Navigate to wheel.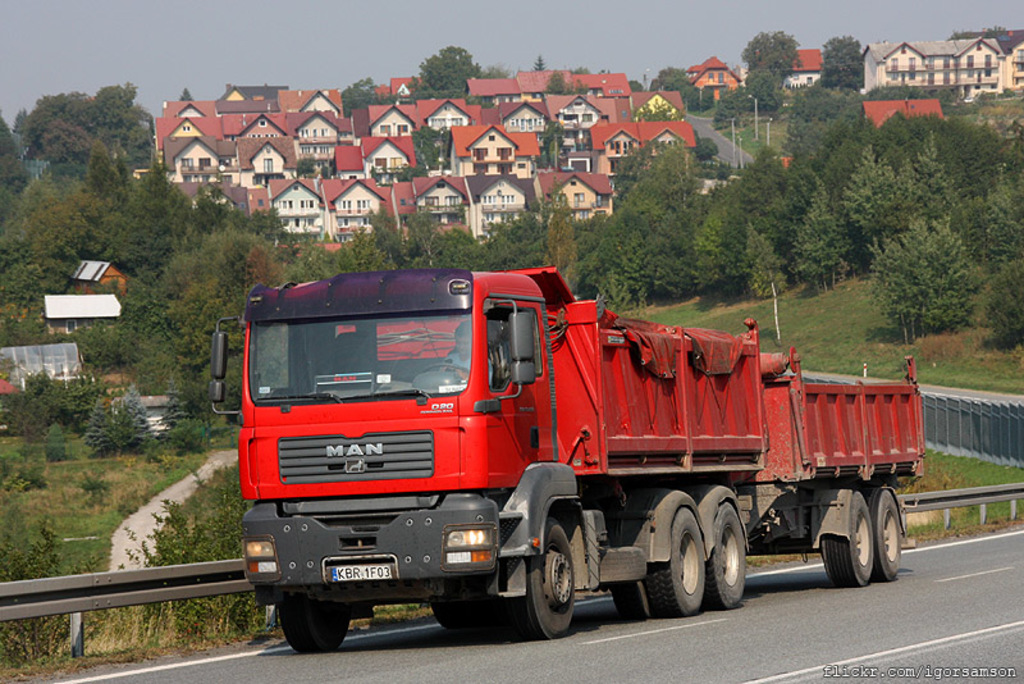
Navigation target: (823,492,870,588).
